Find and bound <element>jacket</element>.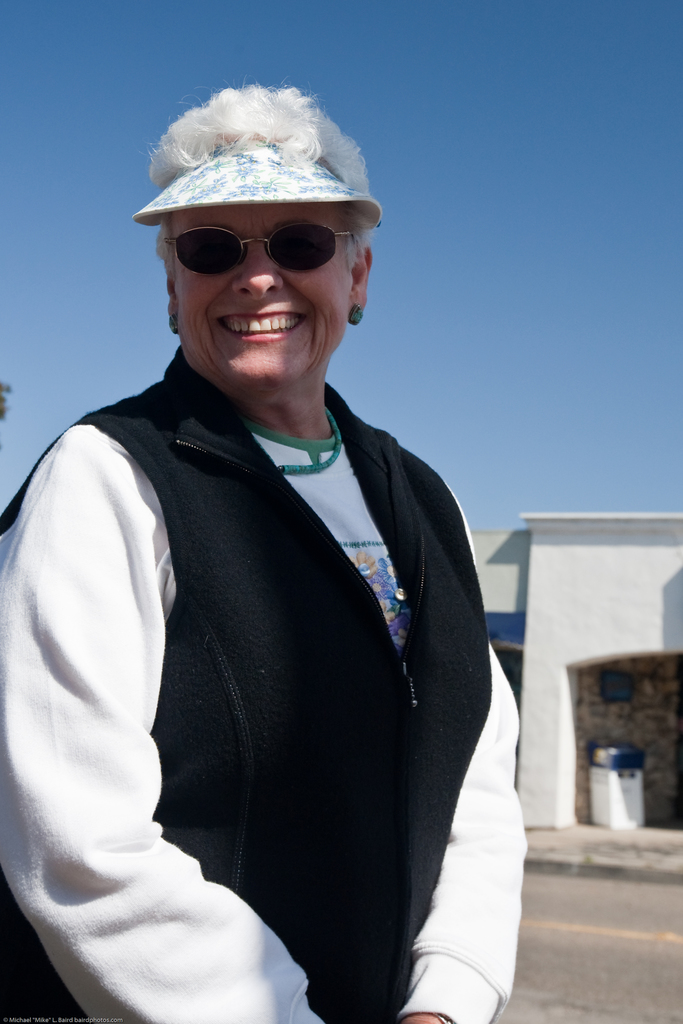
Bound: (left=36, top=368, right=501, bottom=975).
